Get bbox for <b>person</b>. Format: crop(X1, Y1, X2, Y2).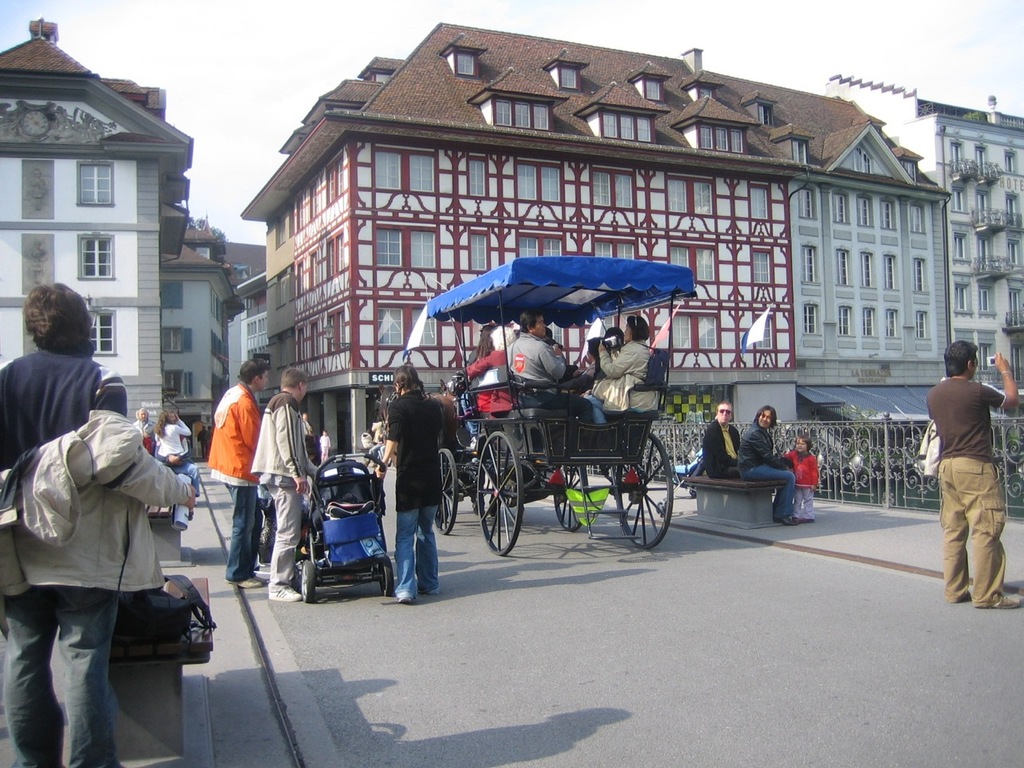
crop(132, 407, 158, 450).
